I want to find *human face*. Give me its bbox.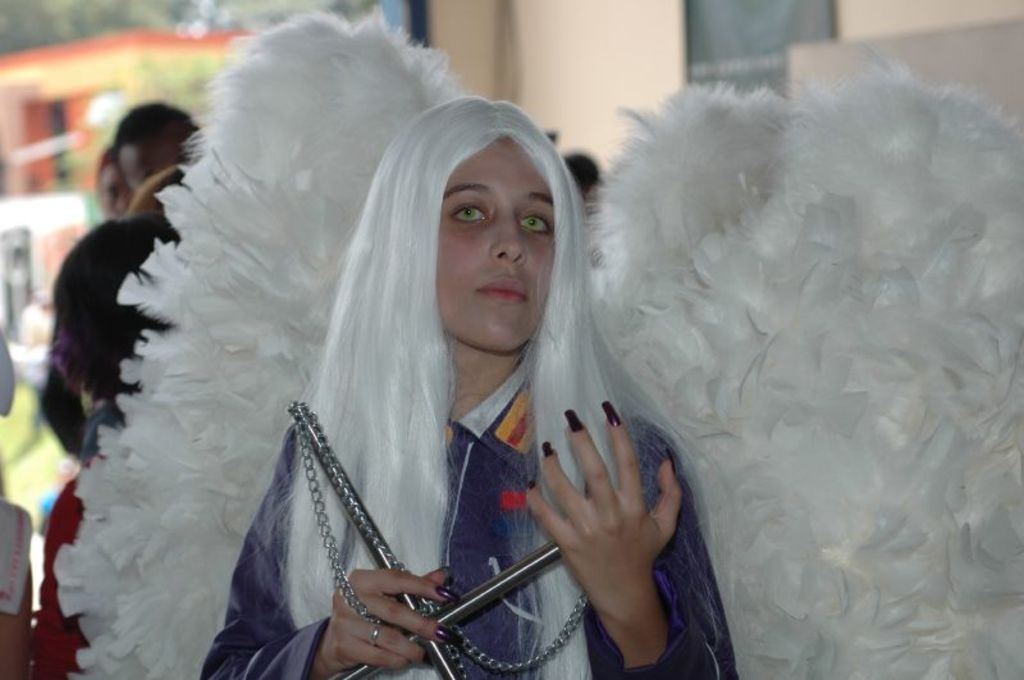
pyautogui.locateOnScreen(434, 138, 559, 353).
